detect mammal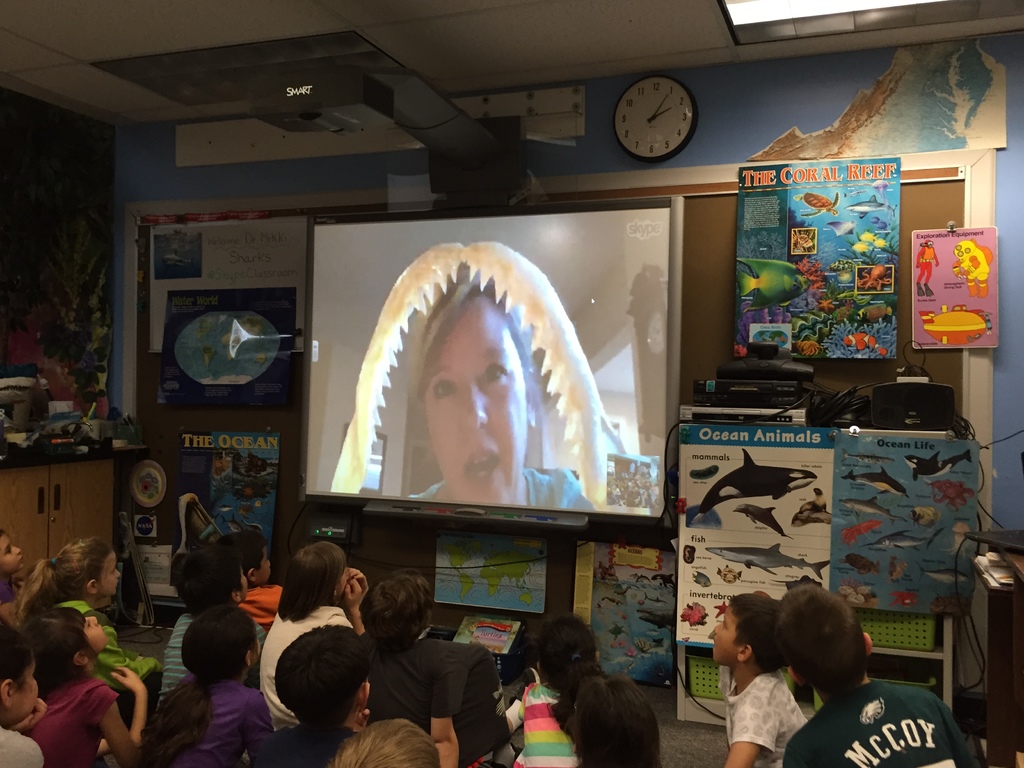
box=[404, 282, 594, 514]
